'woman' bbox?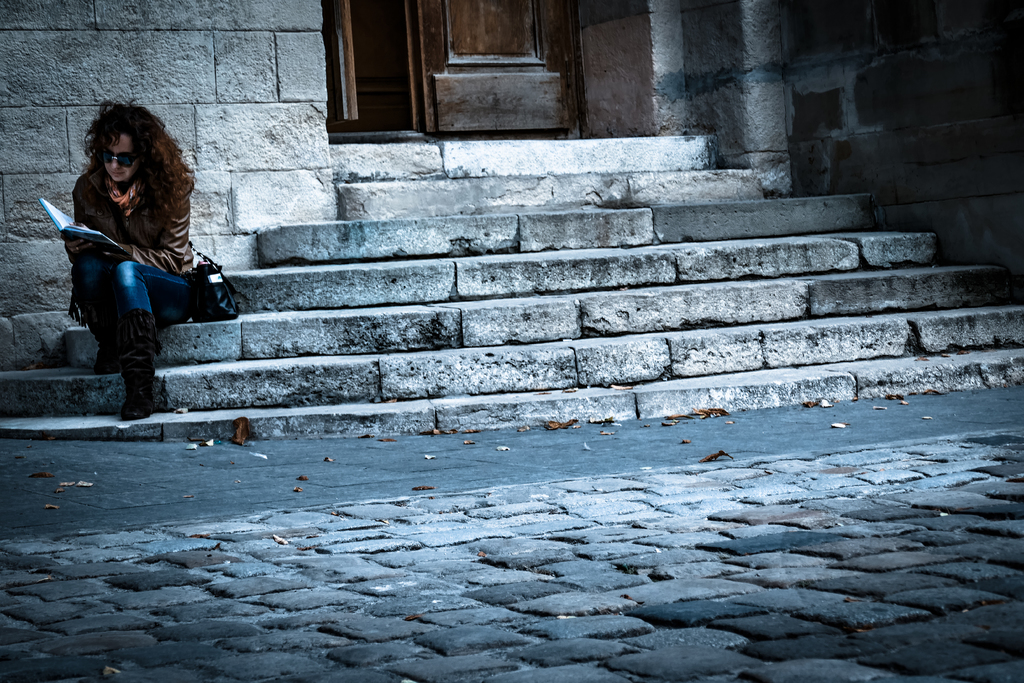
[left=54, top=87, right=226, bottom=431]
